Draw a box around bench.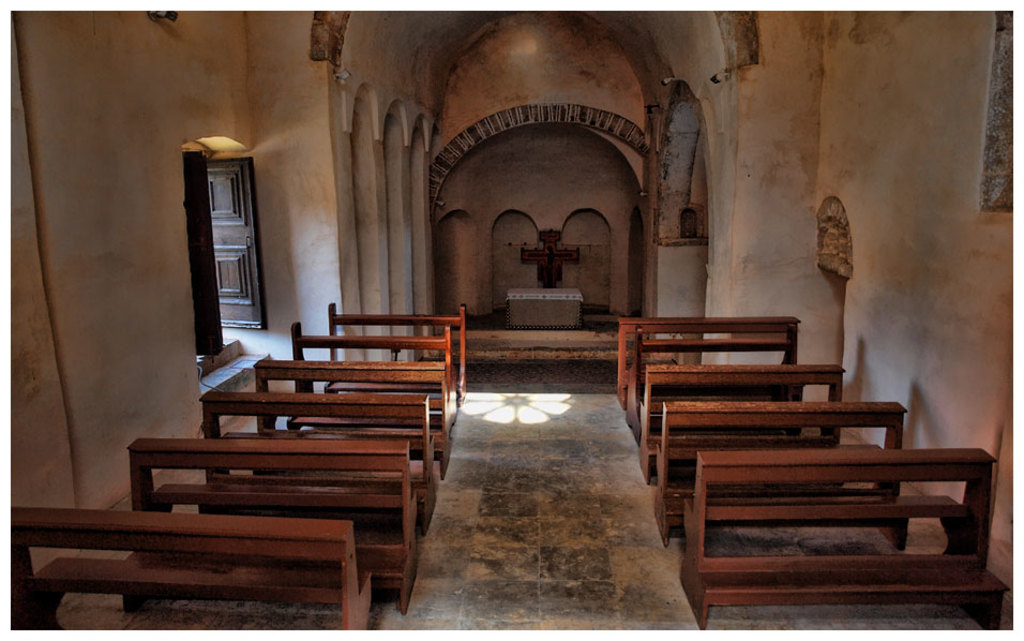
select_region(660, 402, 905, 542).
